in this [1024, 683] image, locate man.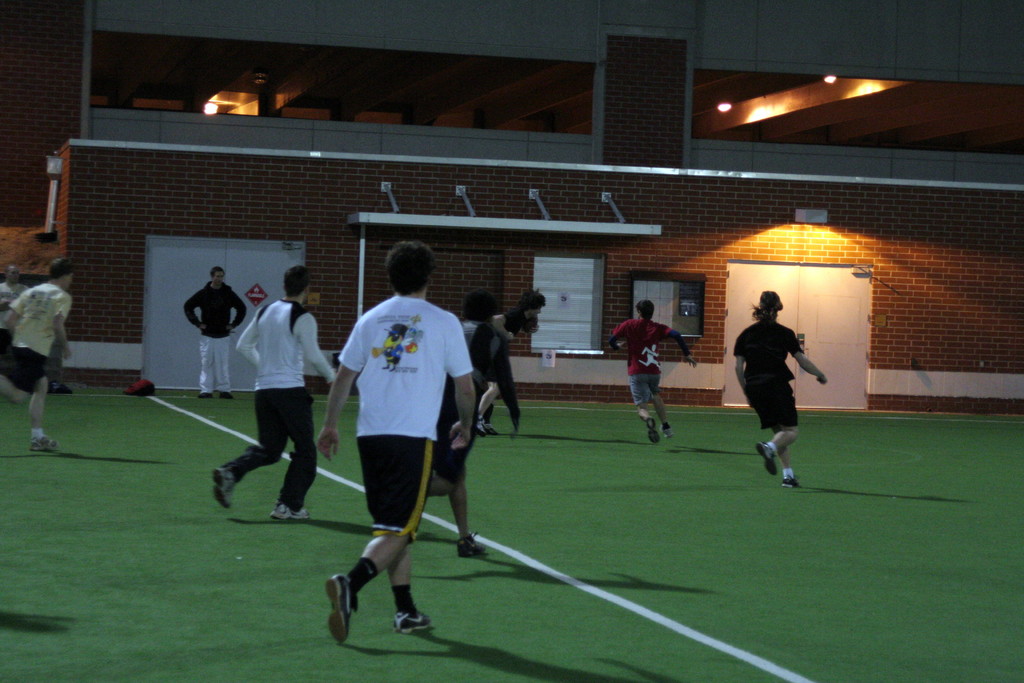
Bounding box: <box>317,220,477,648</box>.
